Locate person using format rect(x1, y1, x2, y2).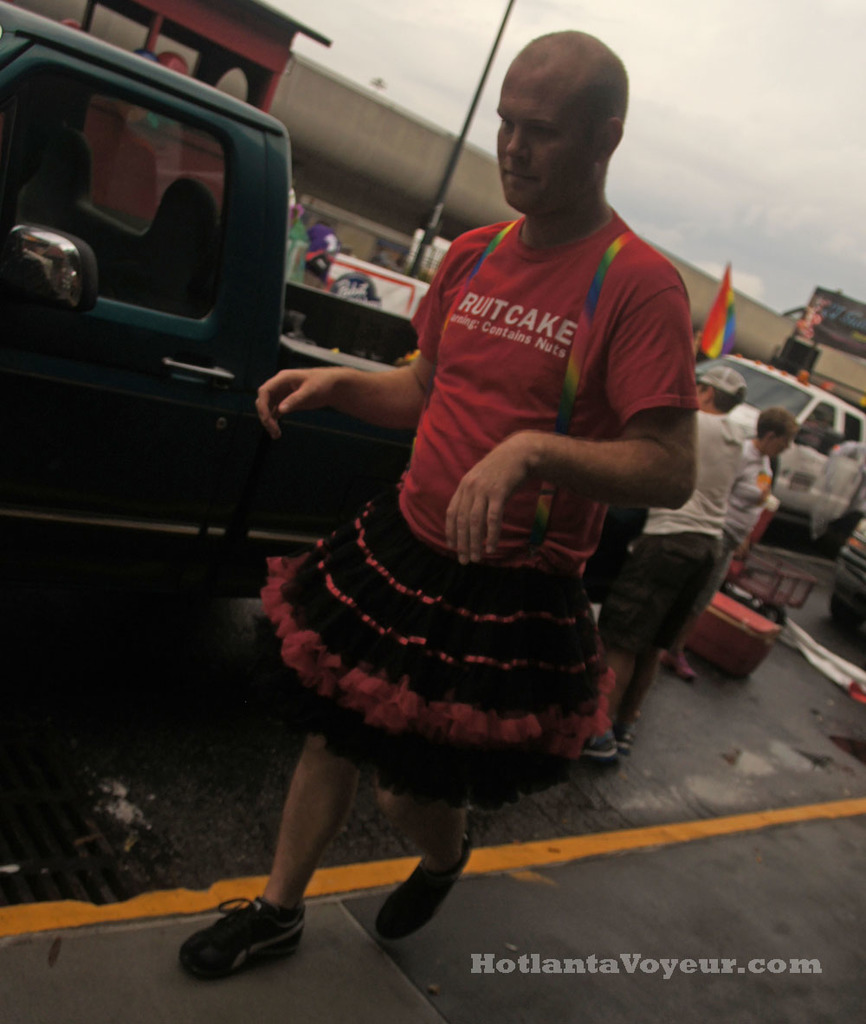
rect(598, 364, 734, 757).
